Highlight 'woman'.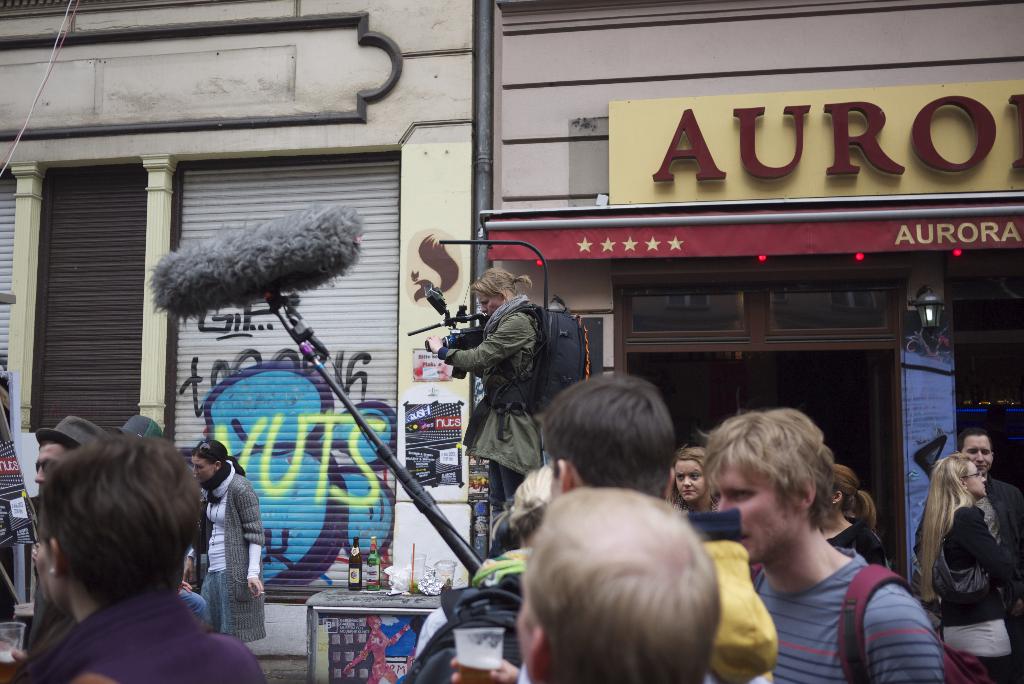
Highlighted region: bbox=(671, 444, 724, 521).
